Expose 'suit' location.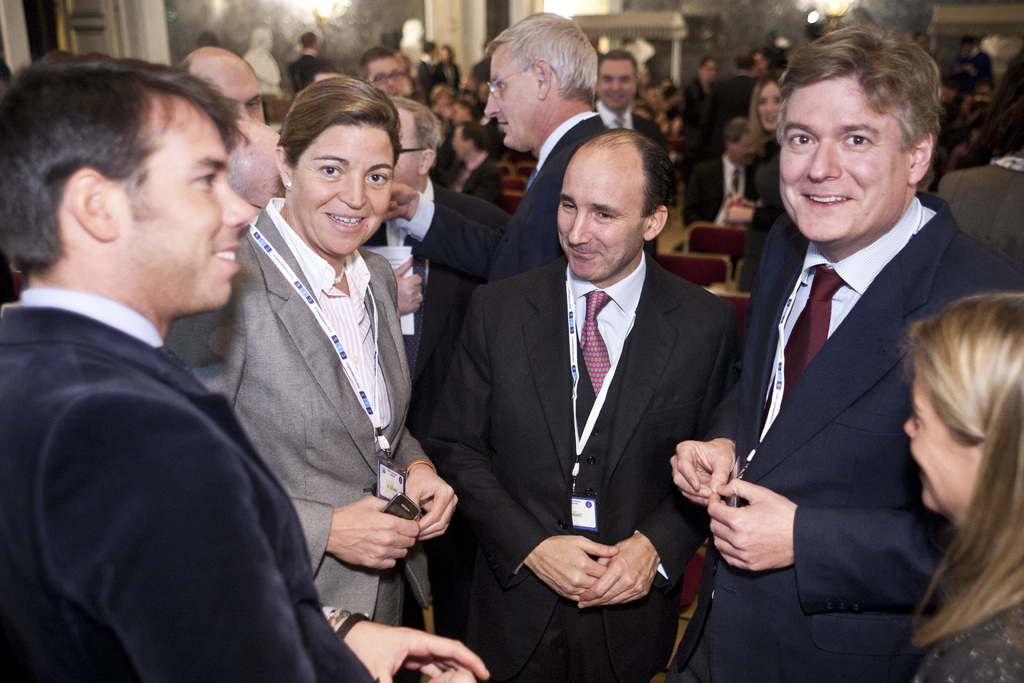
Exposed at {"x1": 0, "y1": 285, "x2": 385, "y2": 682}.
